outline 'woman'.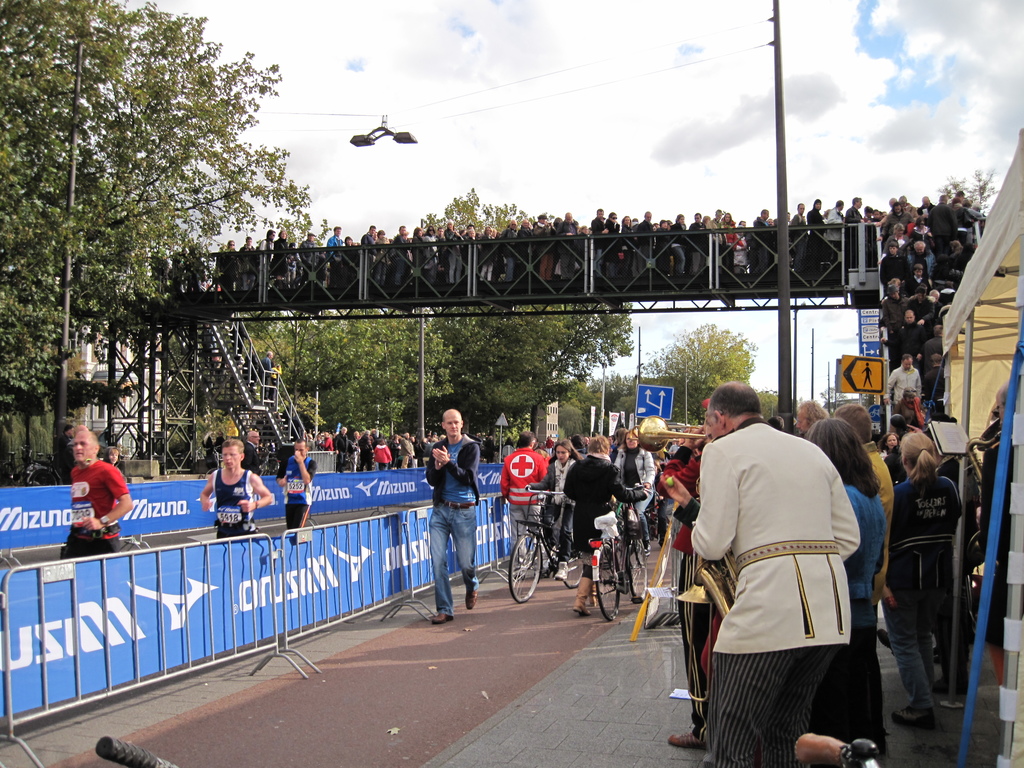
Outline: [left=422, top=225, right=438, bottom=287].
